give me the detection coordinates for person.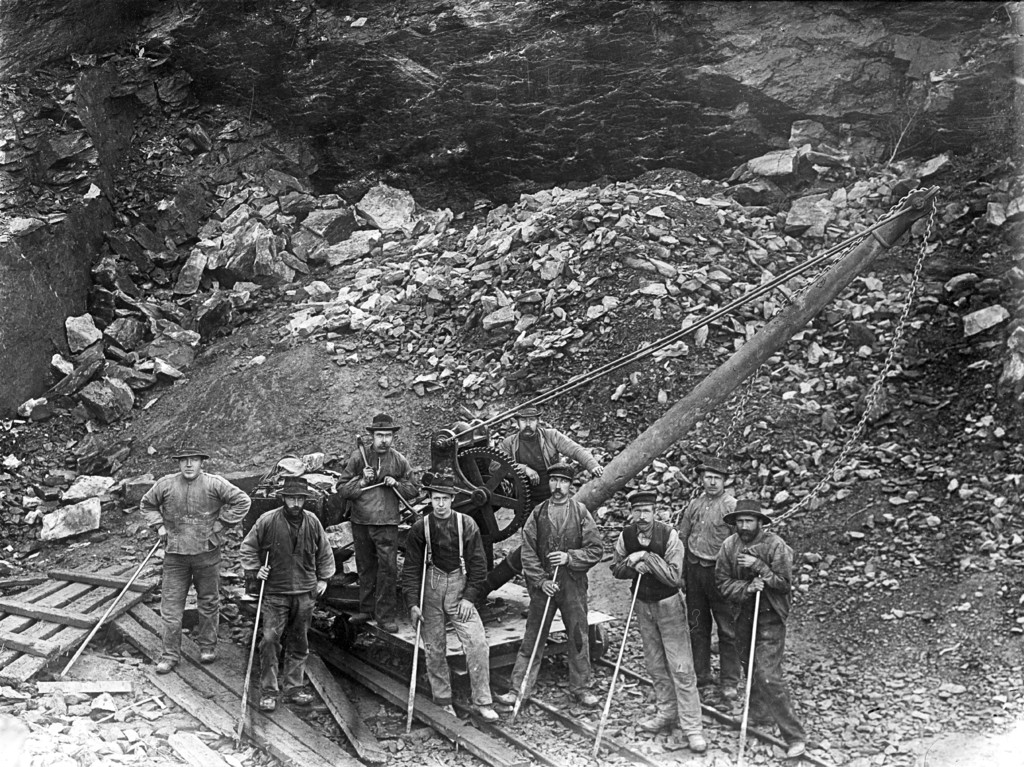
l=338, t=426, r=421, b=637.
